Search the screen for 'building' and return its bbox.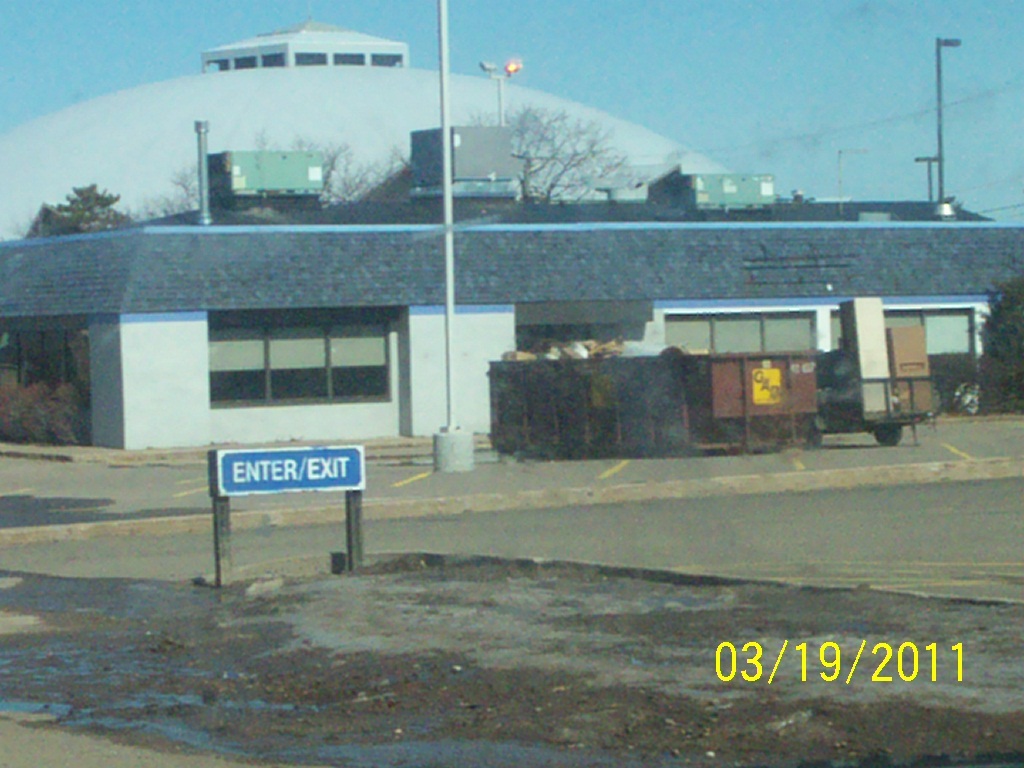
Found: bbox=(0, 123, 1023, 451).
